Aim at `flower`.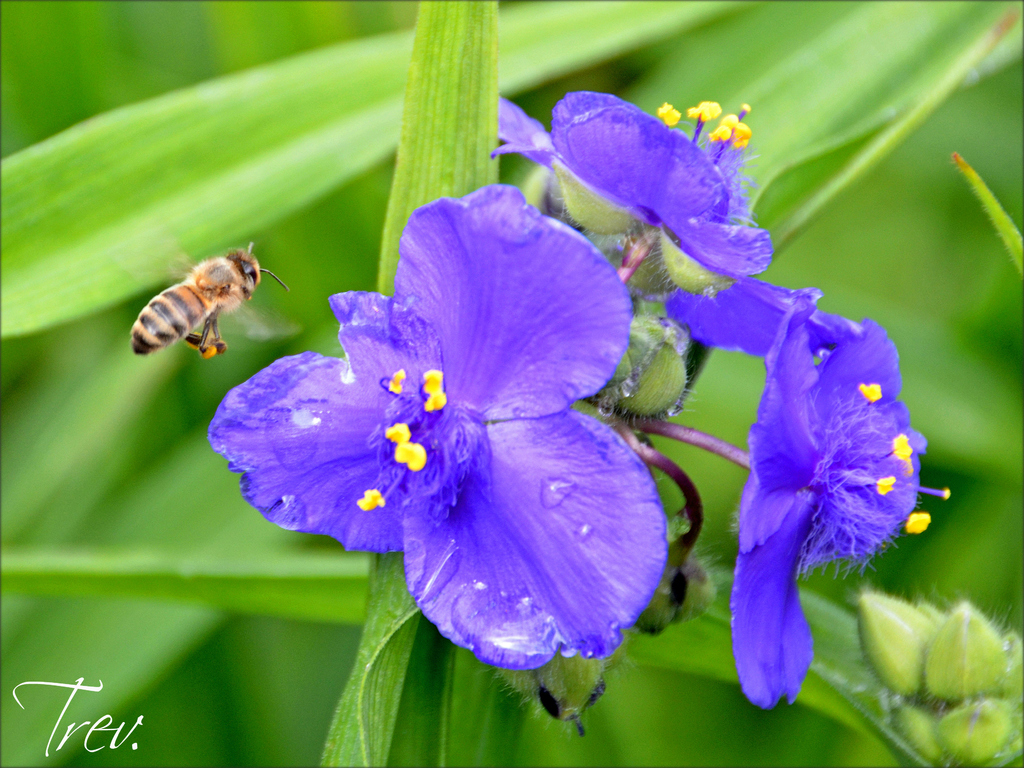
Aimed at (left=237, top=188, right=657, bottom=709).
